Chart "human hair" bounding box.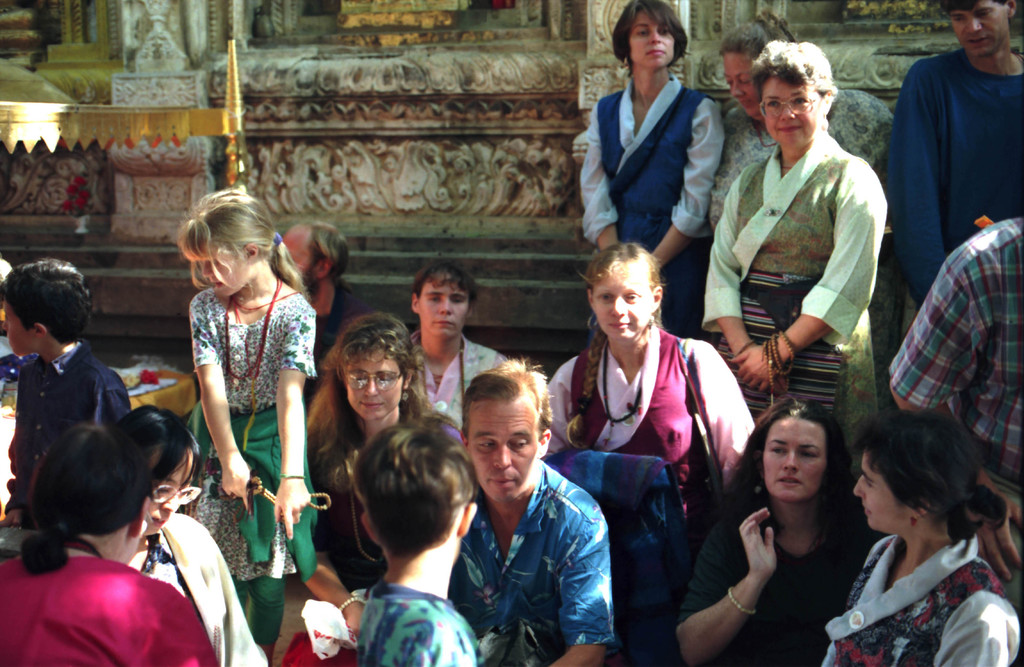
Charted: x1=611, y1=0, x2=690, y2=77.
